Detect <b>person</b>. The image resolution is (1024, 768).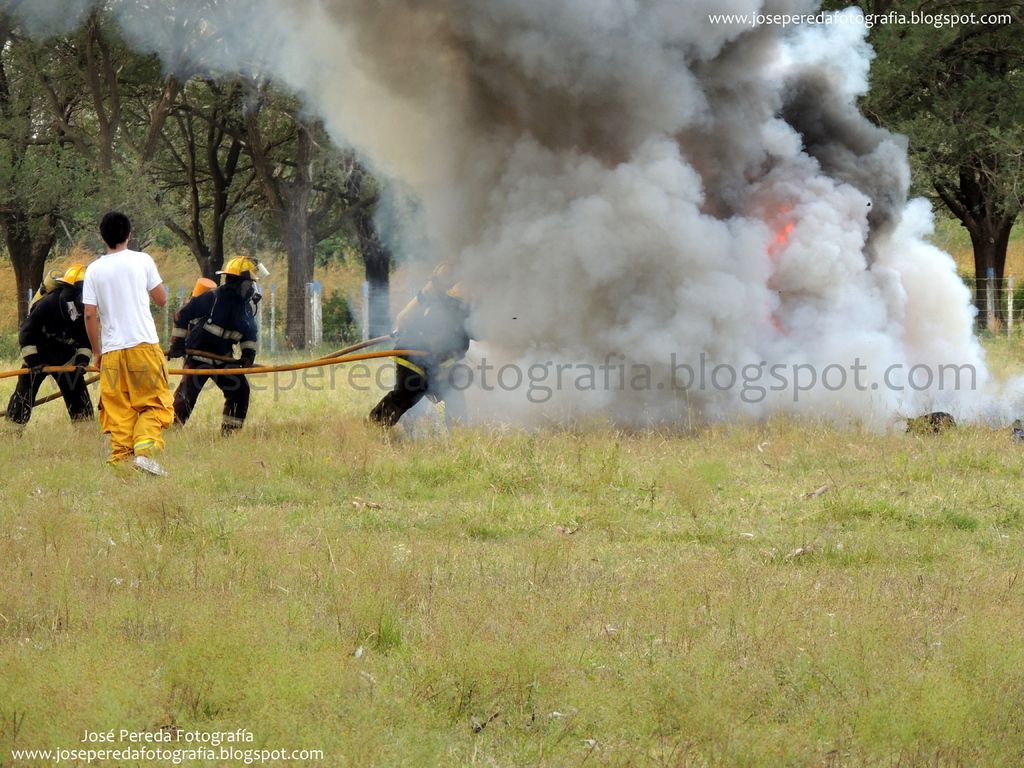
(left=79, top=208, right=178, bottom=481).
